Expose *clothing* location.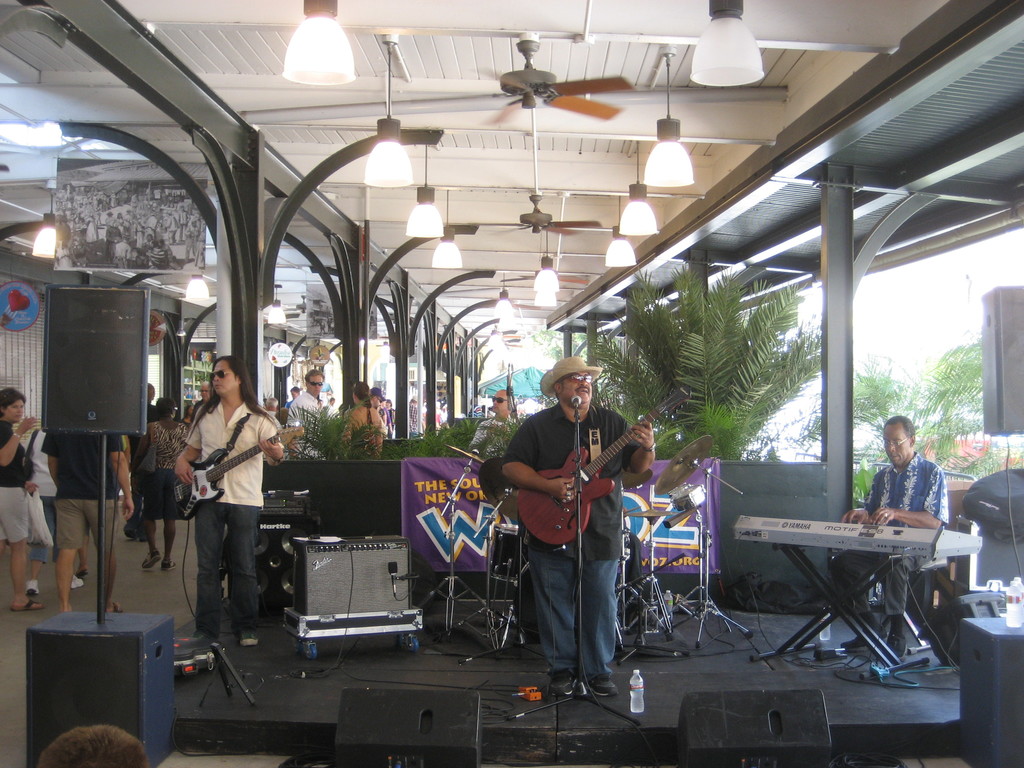
Exposed at BBox(138, 422, 185, 522).
